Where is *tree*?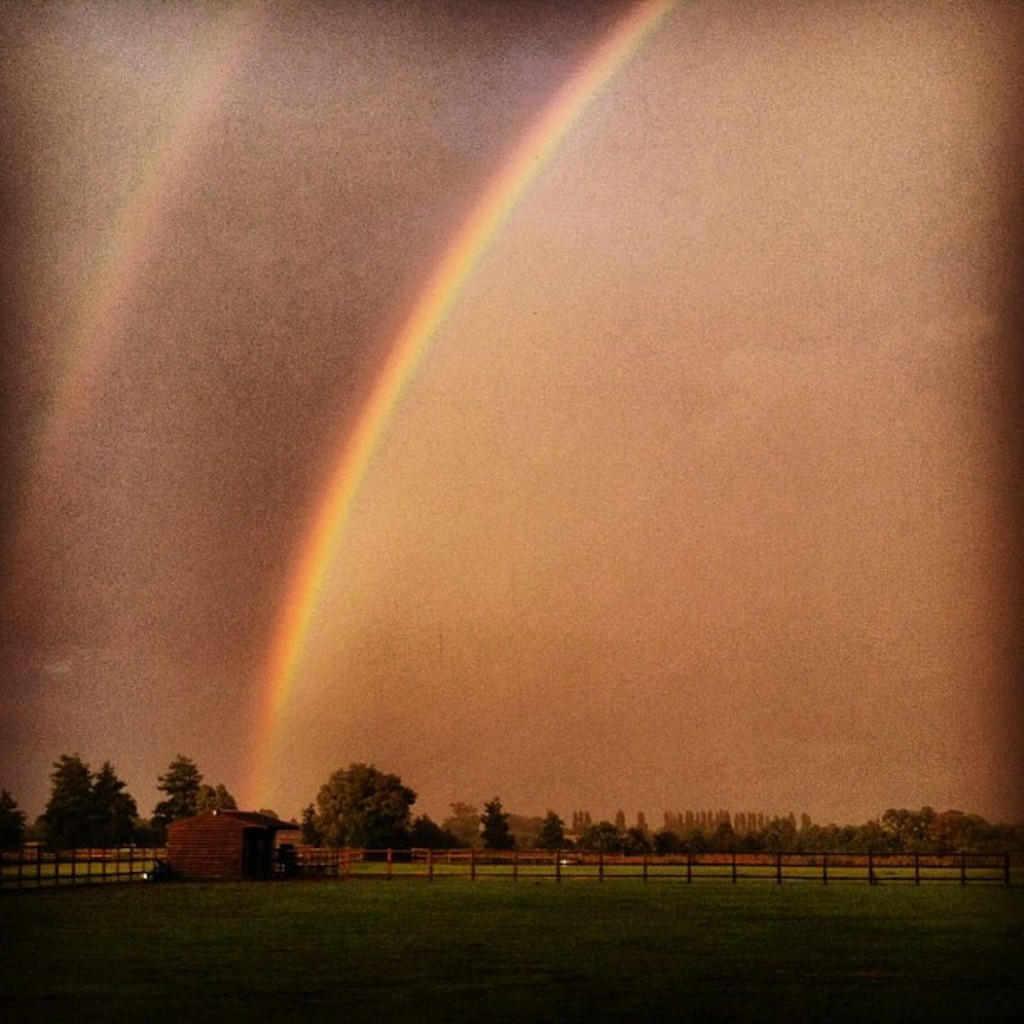
(left=661, top=823, right=755, bottom=852).
